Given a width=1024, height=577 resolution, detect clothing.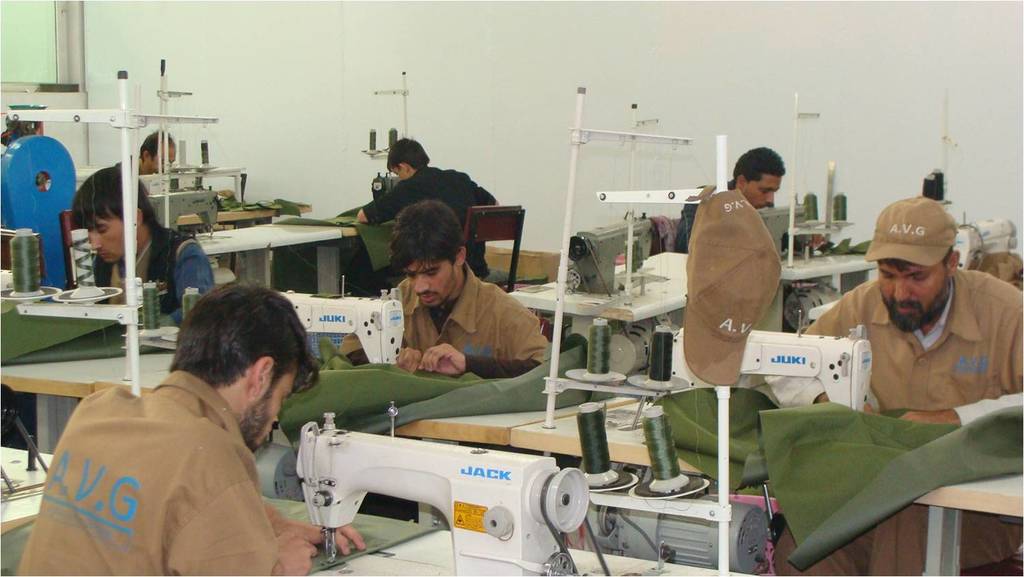
Rect(775, 267, 1023, 576).
